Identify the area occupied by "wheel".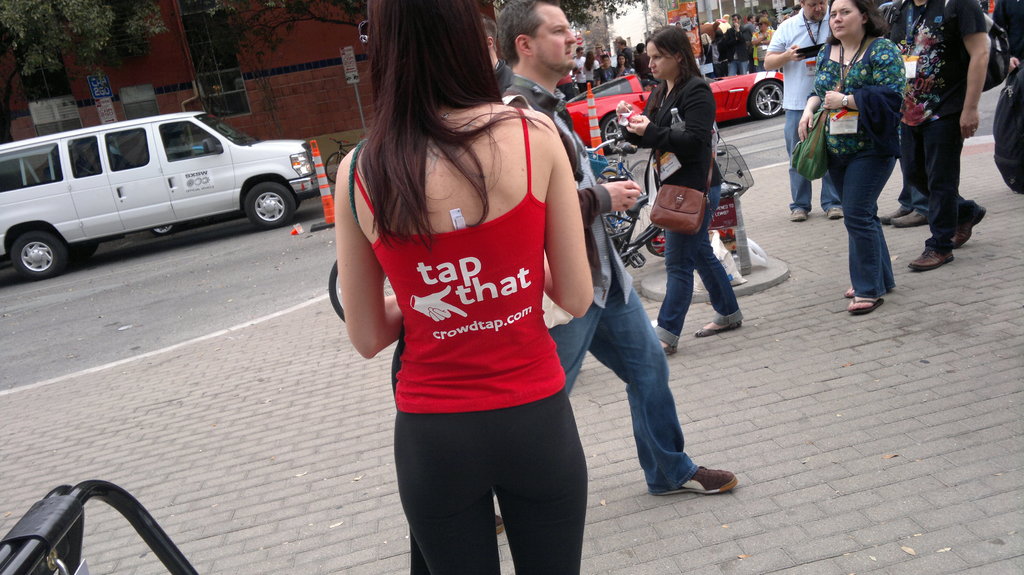
Area: (left=600, top=111, right=632, bottom=155).
